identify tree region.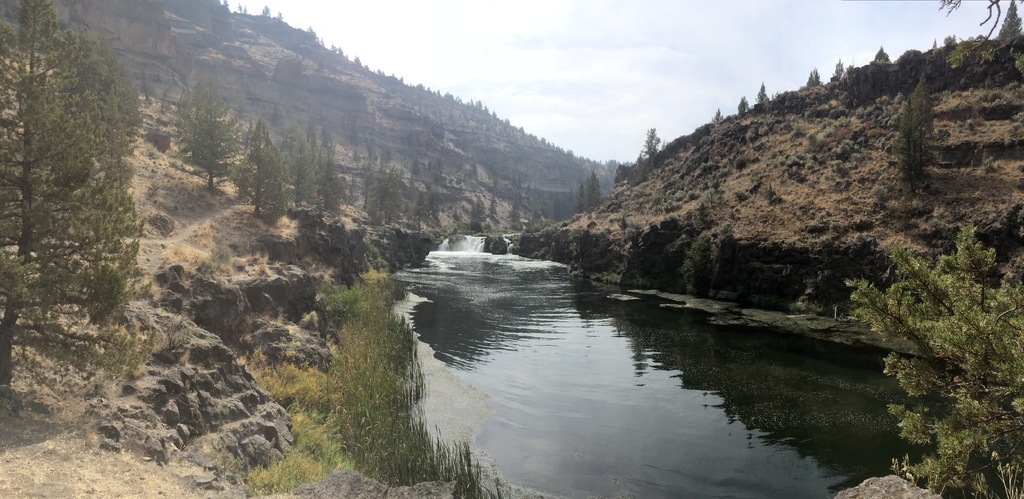
Region: detection(759, 79, 774, 106).
